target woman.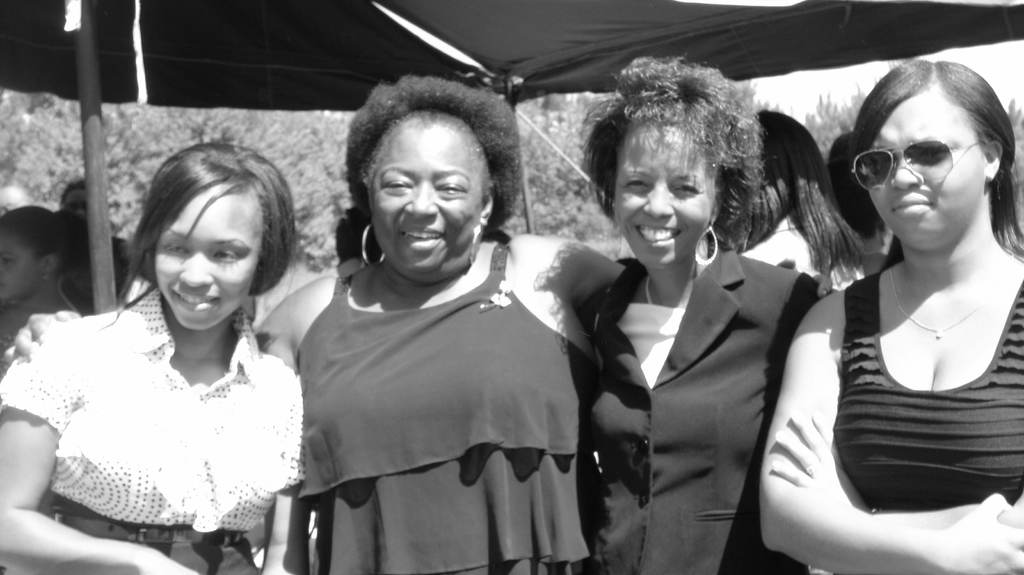
Target region: BBox(597, 69, 820, 570).
